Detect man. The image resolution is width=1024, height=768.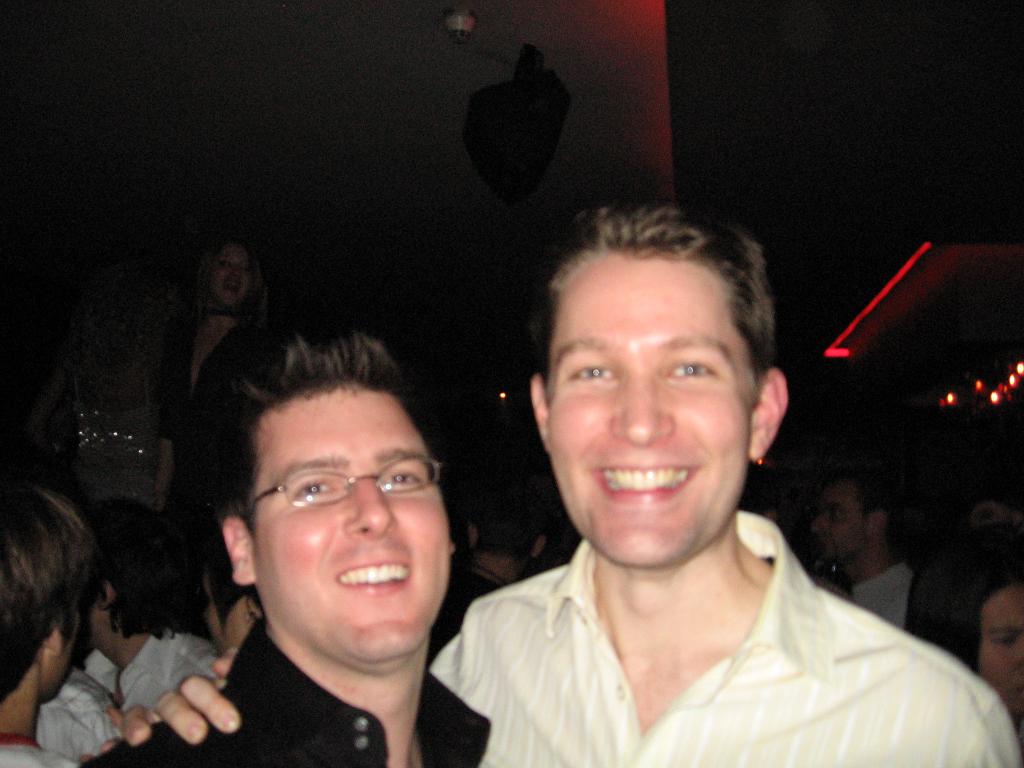
86/208/1011/767.
